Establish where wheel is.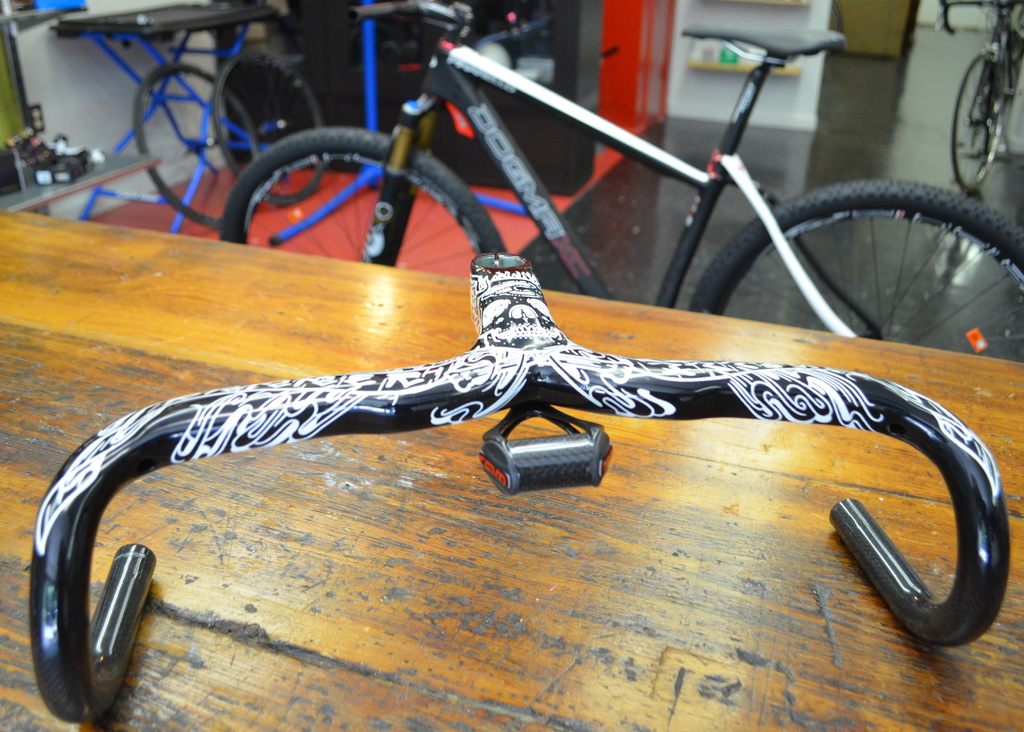
Established at box=[685, 177, 1023, 366].
